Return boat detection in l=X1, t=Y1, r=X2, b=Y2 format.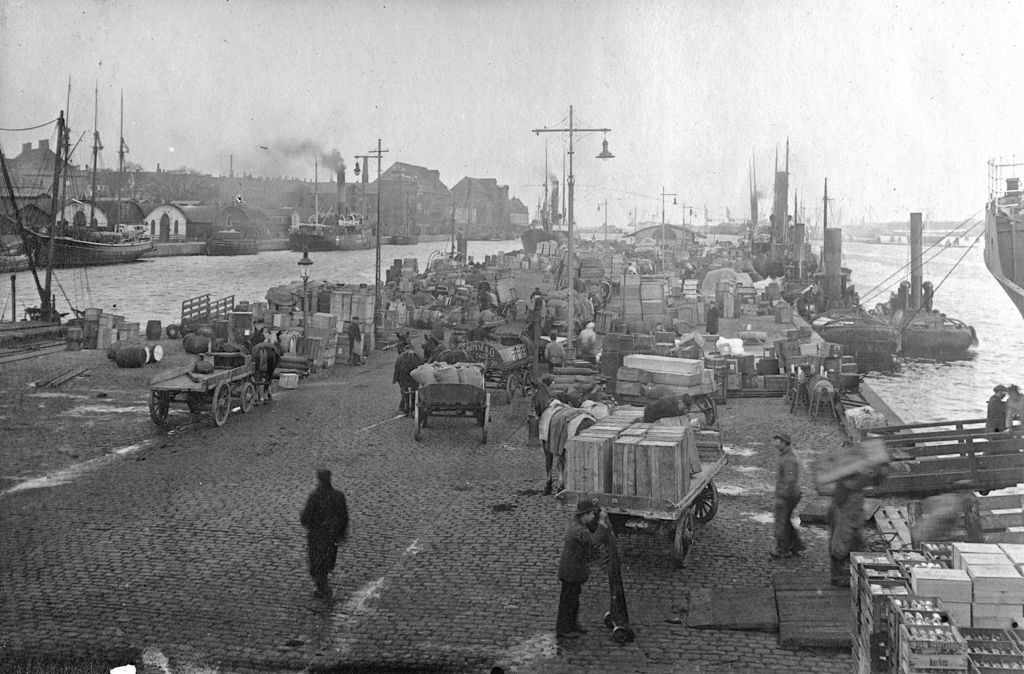
l=0, t=209, r=33, b=270.
